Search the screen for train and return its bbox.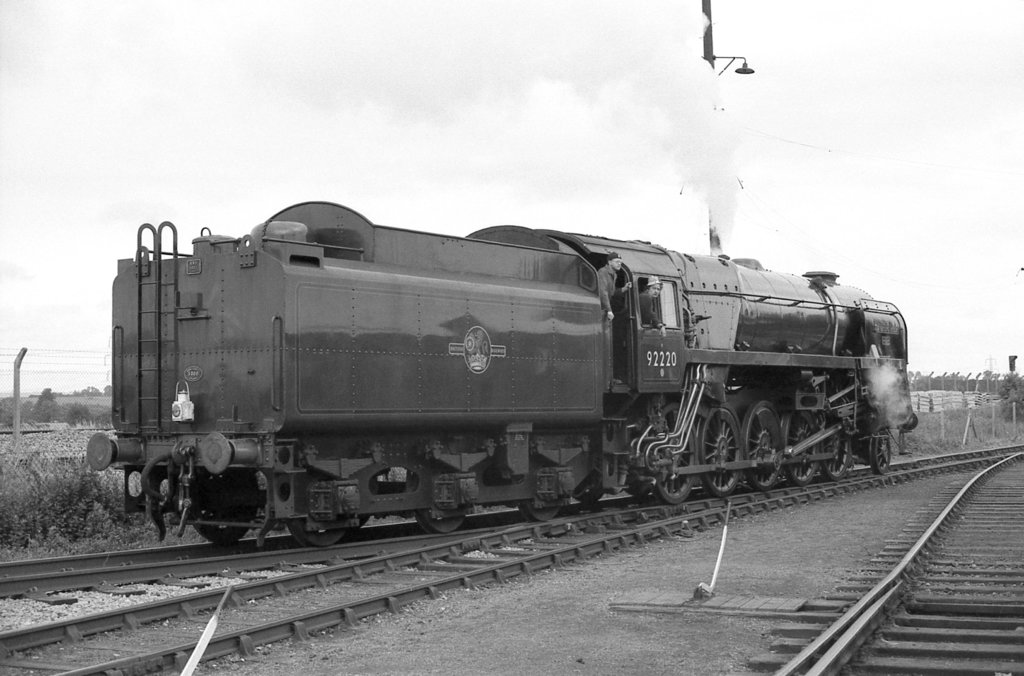
Found: bbox=(86, 200, 920, 547).
